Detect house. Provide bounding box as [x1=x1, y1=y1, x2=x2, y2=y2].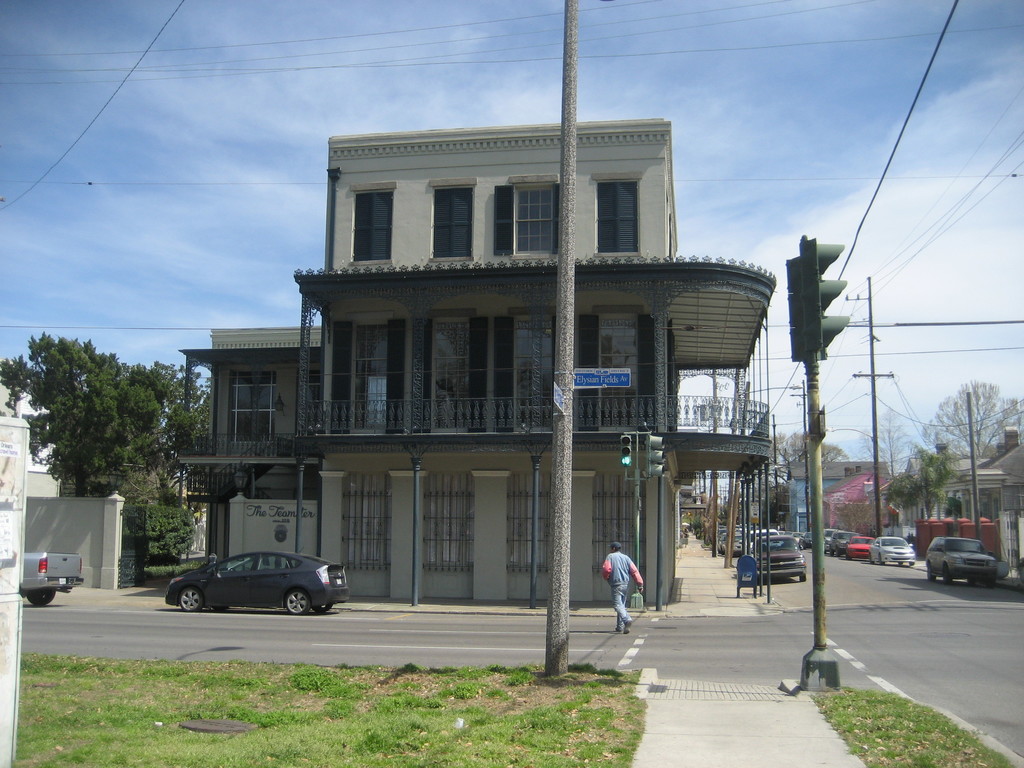
[x1=179, y1=121, x2=774, y2=601].
